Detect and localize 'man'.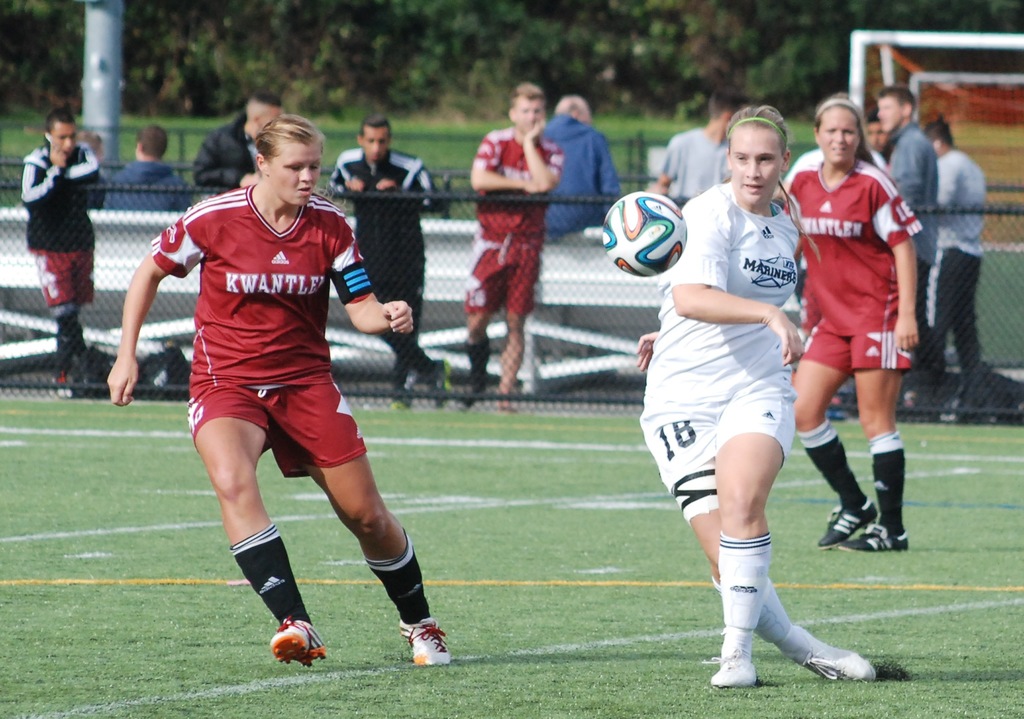
Localized at region(189, 86, 289, 202).
